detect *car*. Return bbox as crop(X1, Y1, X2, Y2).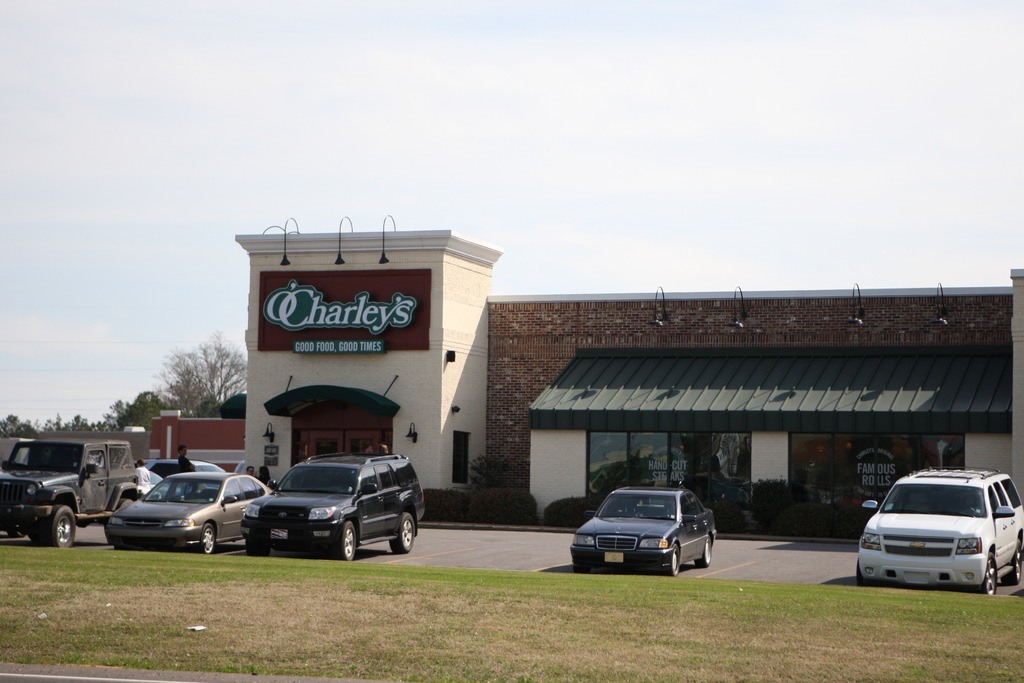
crop(565, 483, 717, 578).
